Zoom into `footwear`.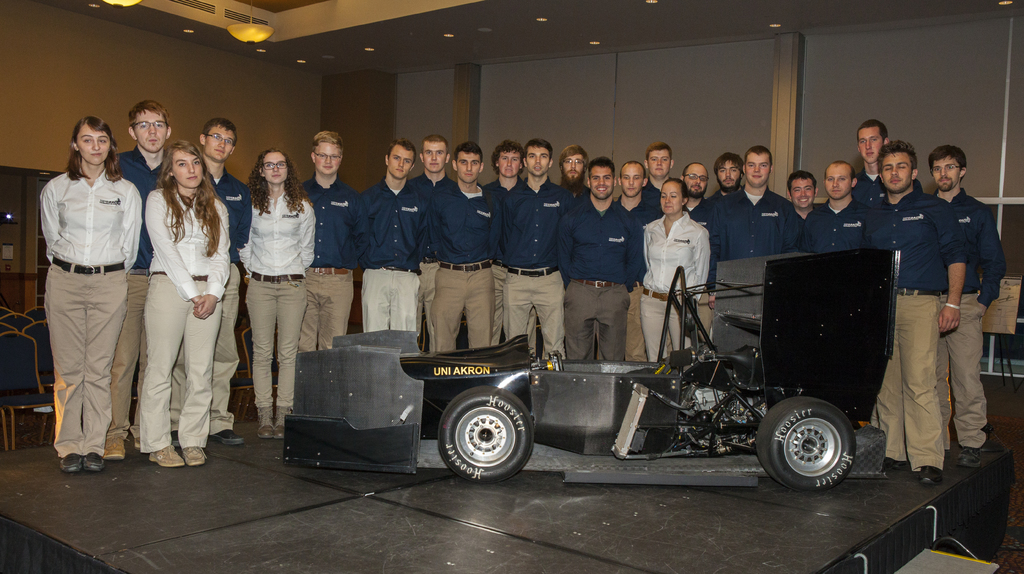
Zoom target: box(922, 463, 941, 488).
